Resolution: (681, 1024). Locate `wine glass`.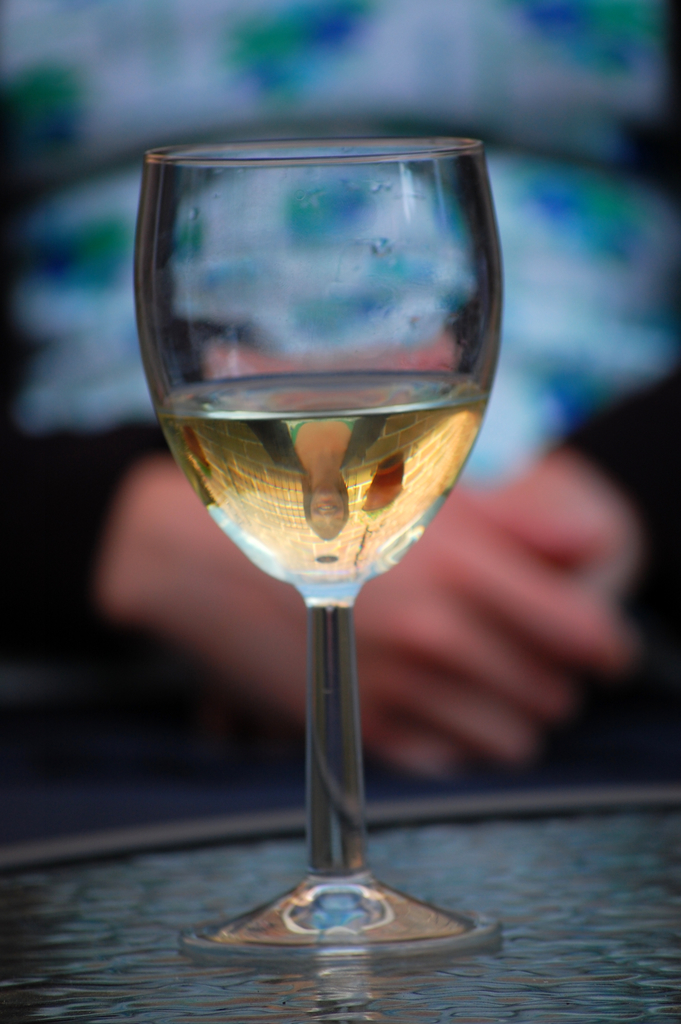
pyautogui.locateOnScreen(143, 140, 511, 955).
